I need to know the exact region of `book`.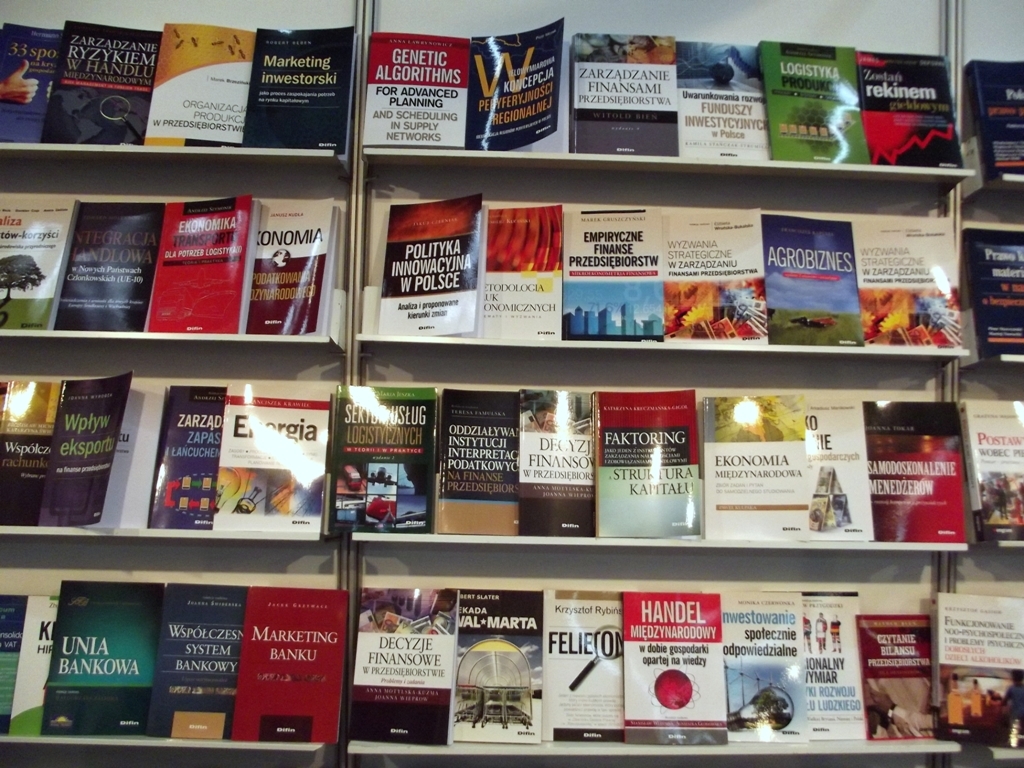
Region: 35:377:164:530.
